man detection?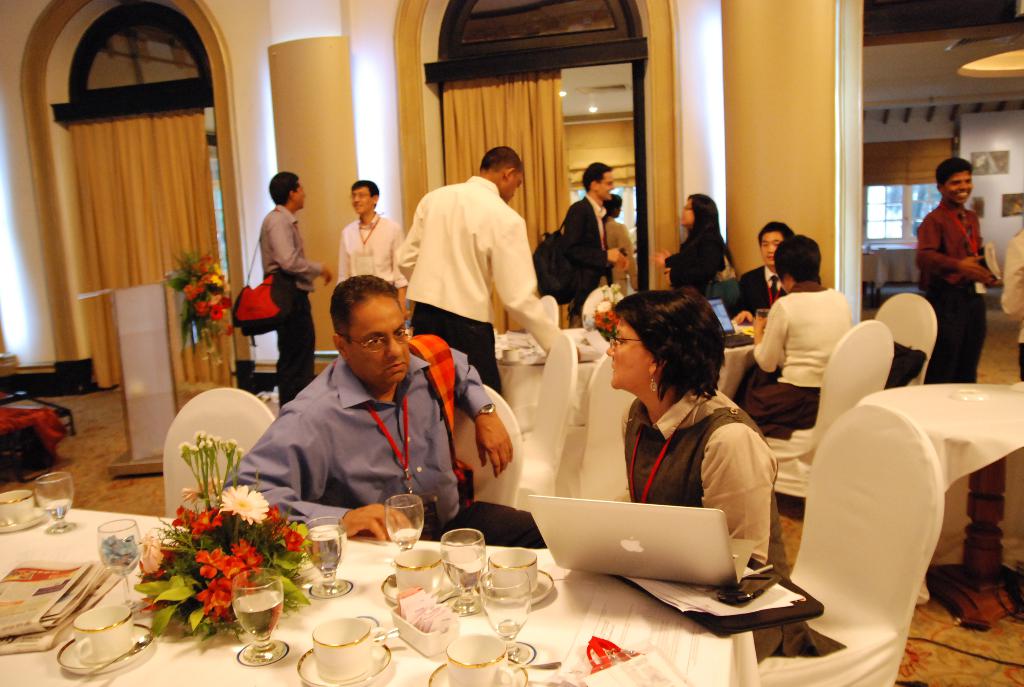
region(223, 276, 557, 567)
